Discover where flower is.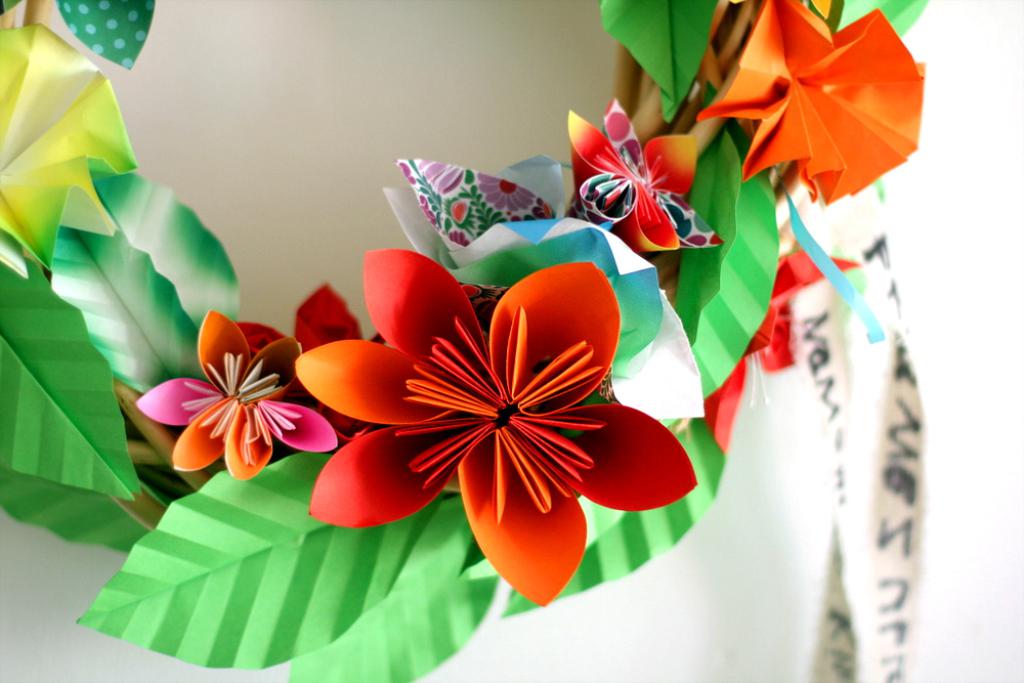
Discovered at pyautogui.locateOnScreen(293, 249, 698, 607).
